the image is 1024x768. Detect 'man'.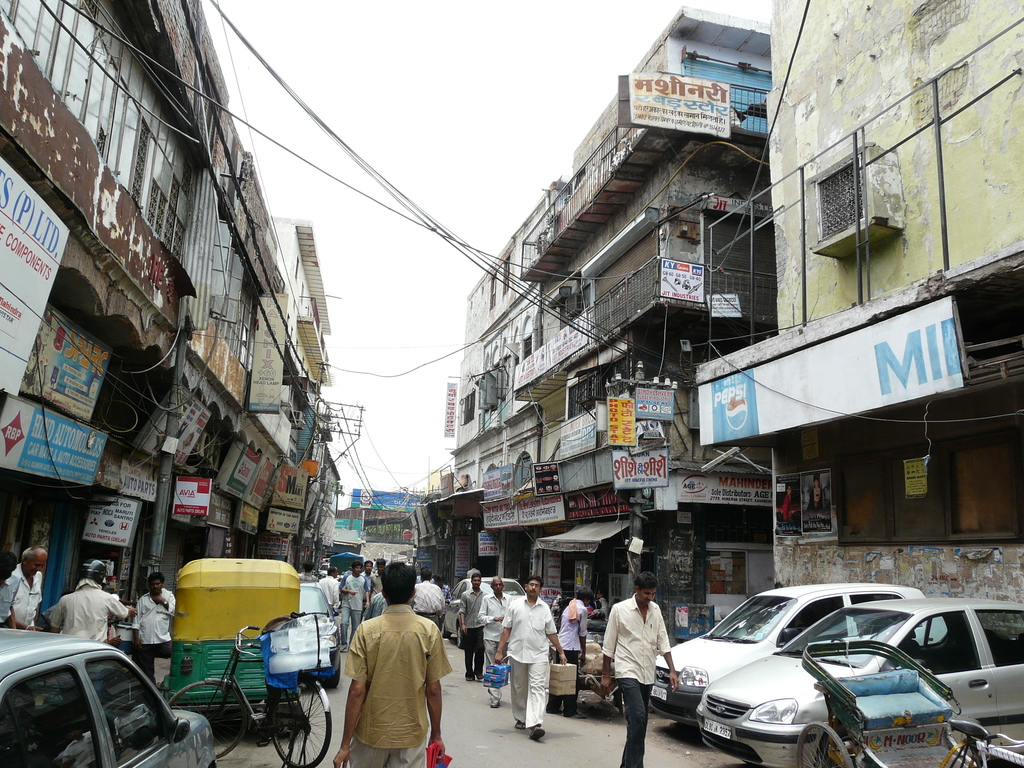
Detection: bbox=(459, 570, 494, 678).
